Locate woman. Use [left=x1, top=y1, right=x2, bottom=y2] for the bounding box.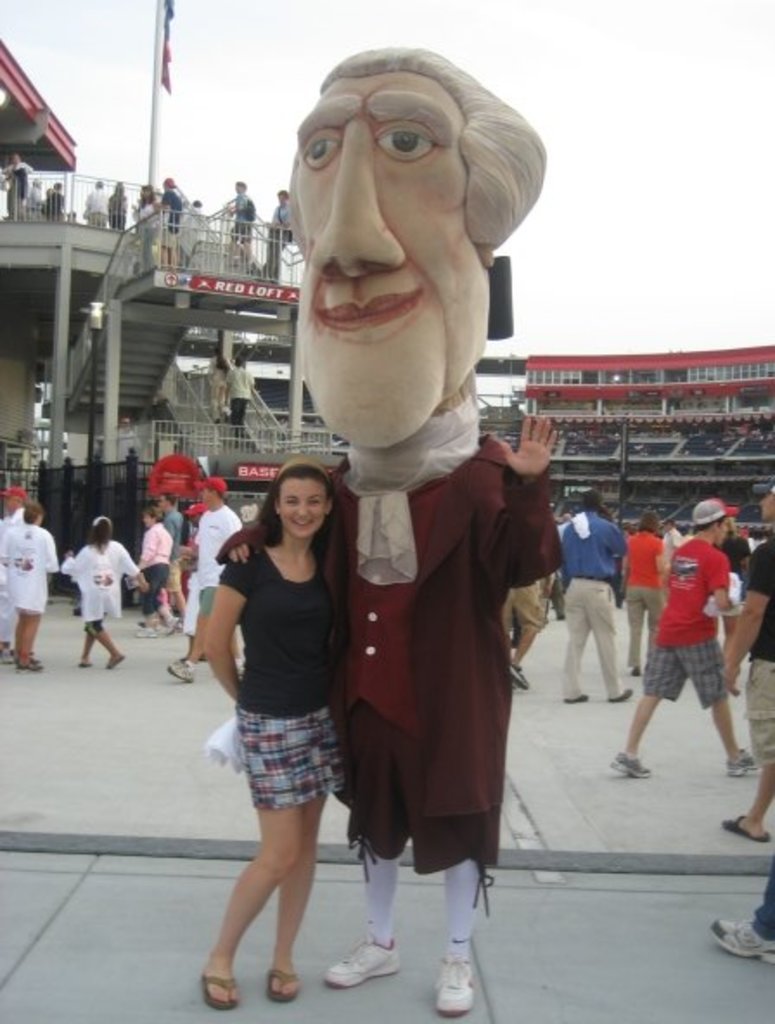
[left=7, top=503, right=55, bottom=671].
